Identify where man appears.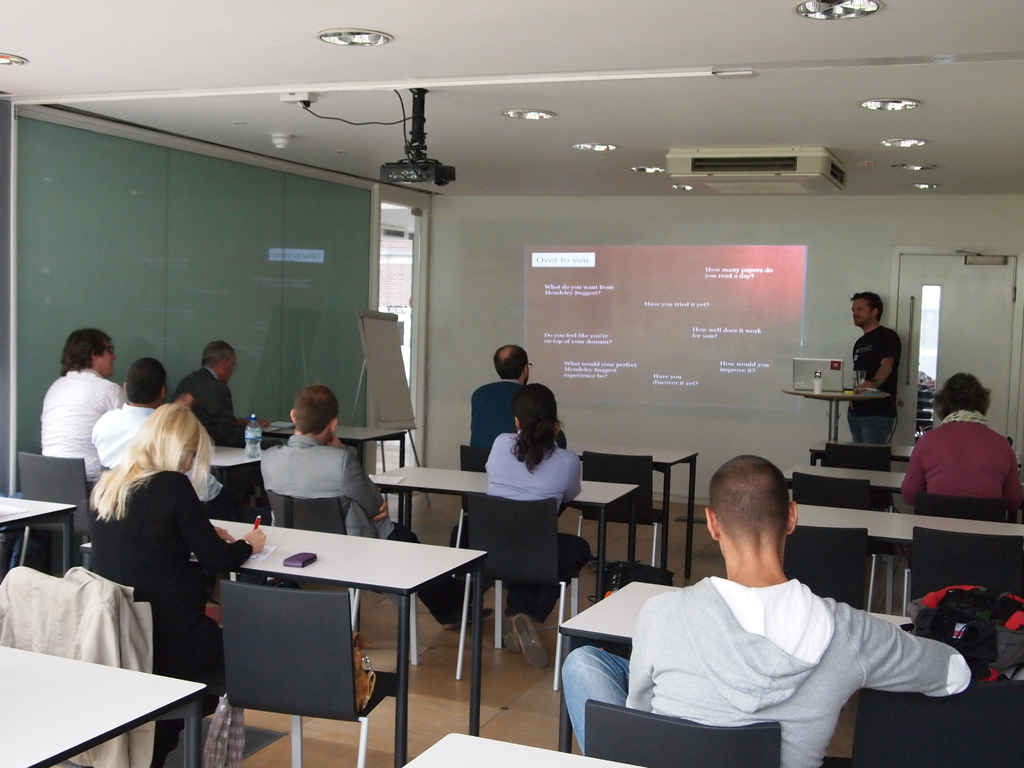
Appears at bbox(467, 342, 538, 450).
